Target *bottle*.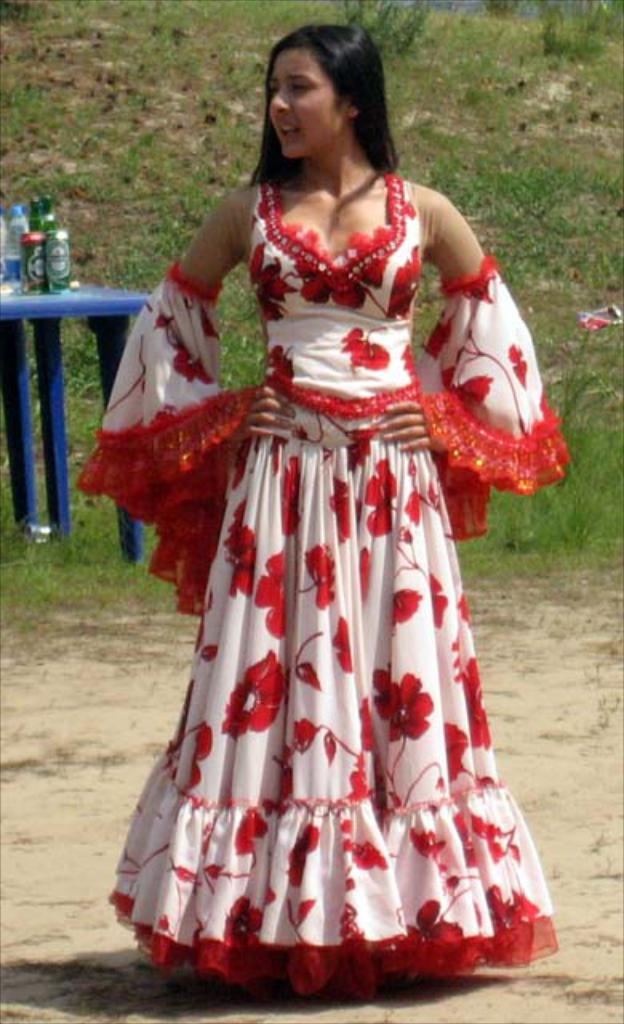
Target region: 5 205 30 294.
